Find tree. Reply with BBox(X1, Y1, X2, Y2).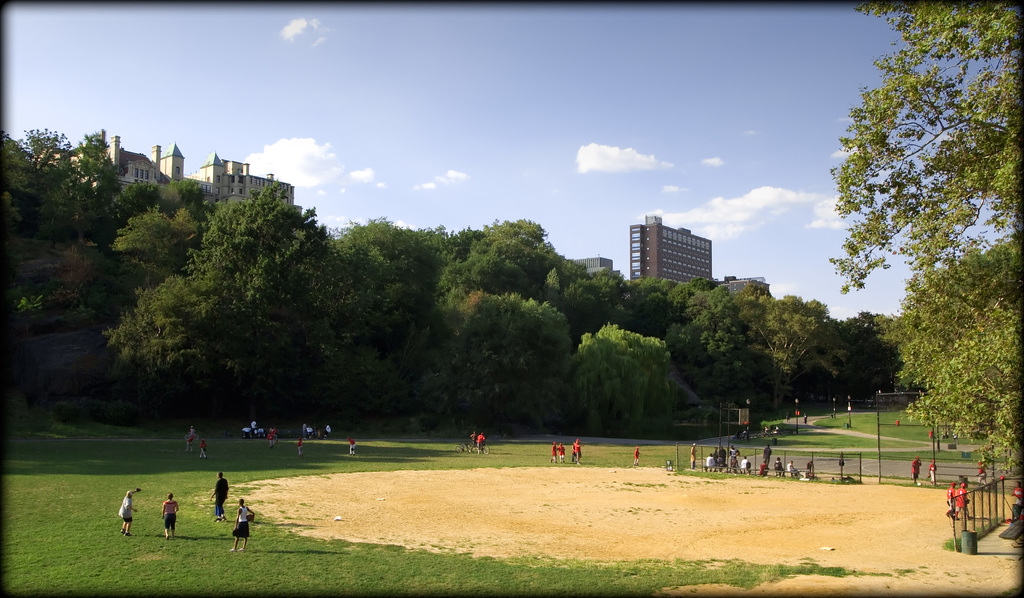
BBox(114, 177, 220, 277).
